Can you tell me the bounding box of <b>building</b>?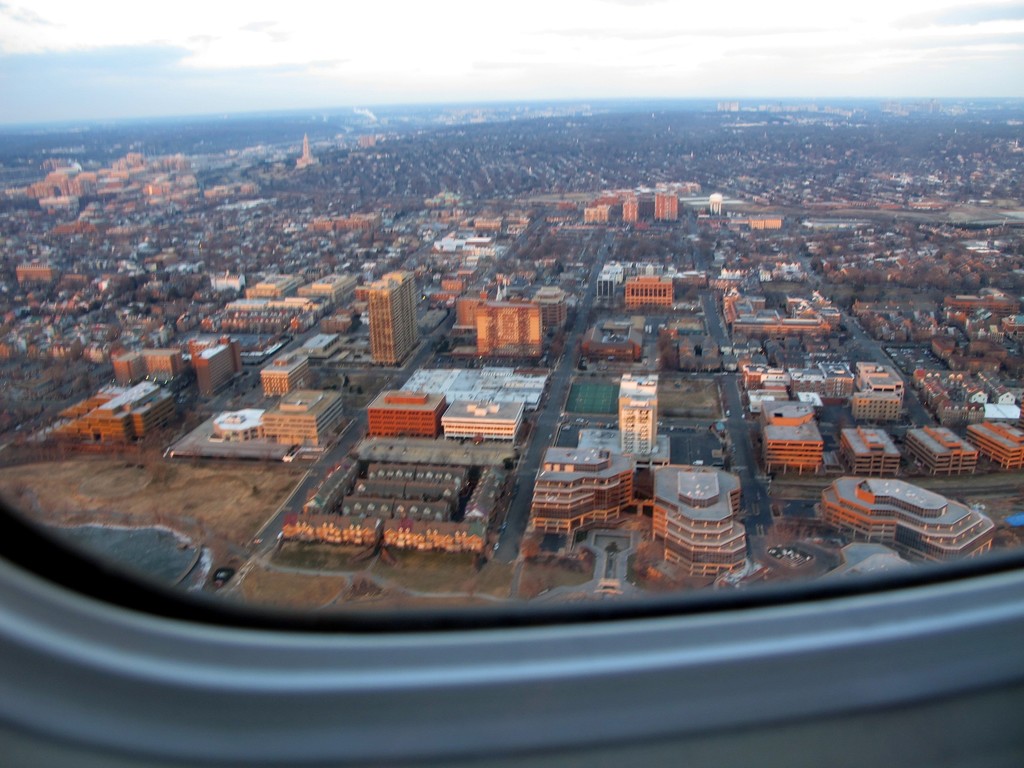
(444,399,527,445).
